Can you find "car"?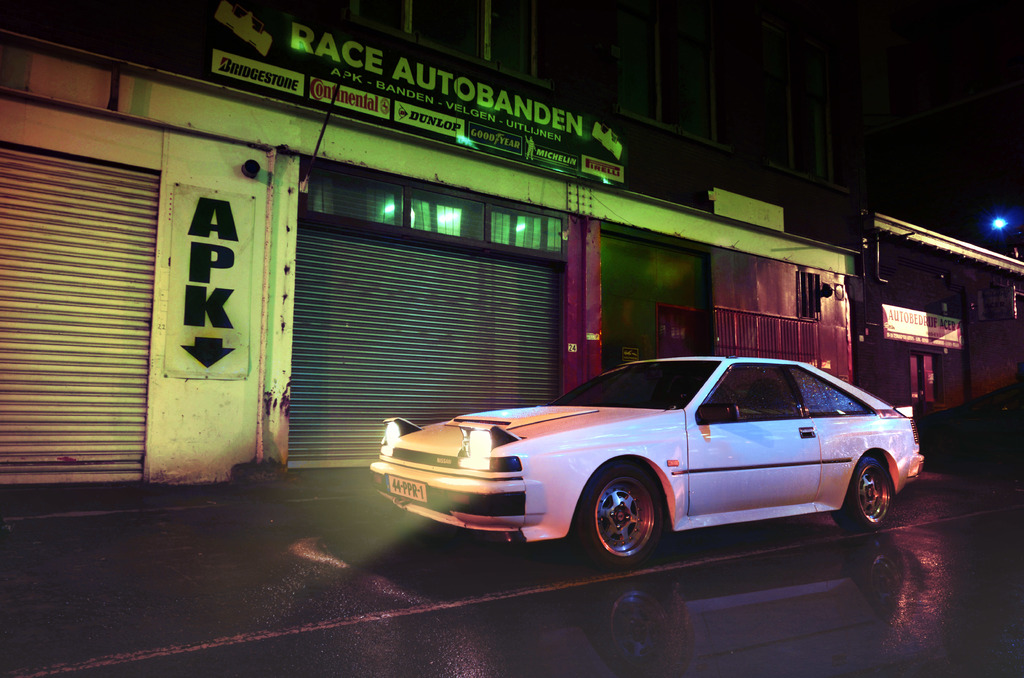
Yes, bounding box: bbox(367, 357, 925, 567).
